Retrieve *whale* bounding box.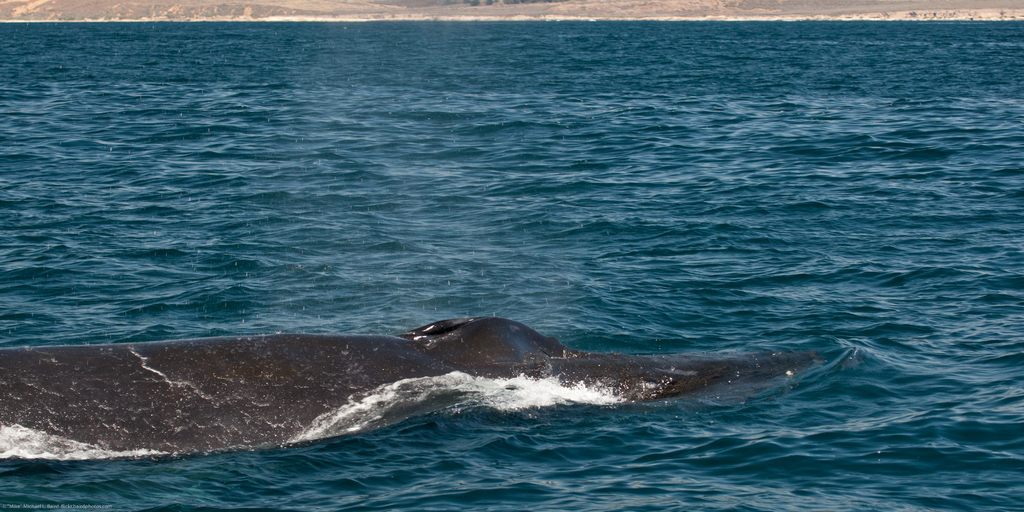
Bounding box: locate(0, 310, 816, 465).
